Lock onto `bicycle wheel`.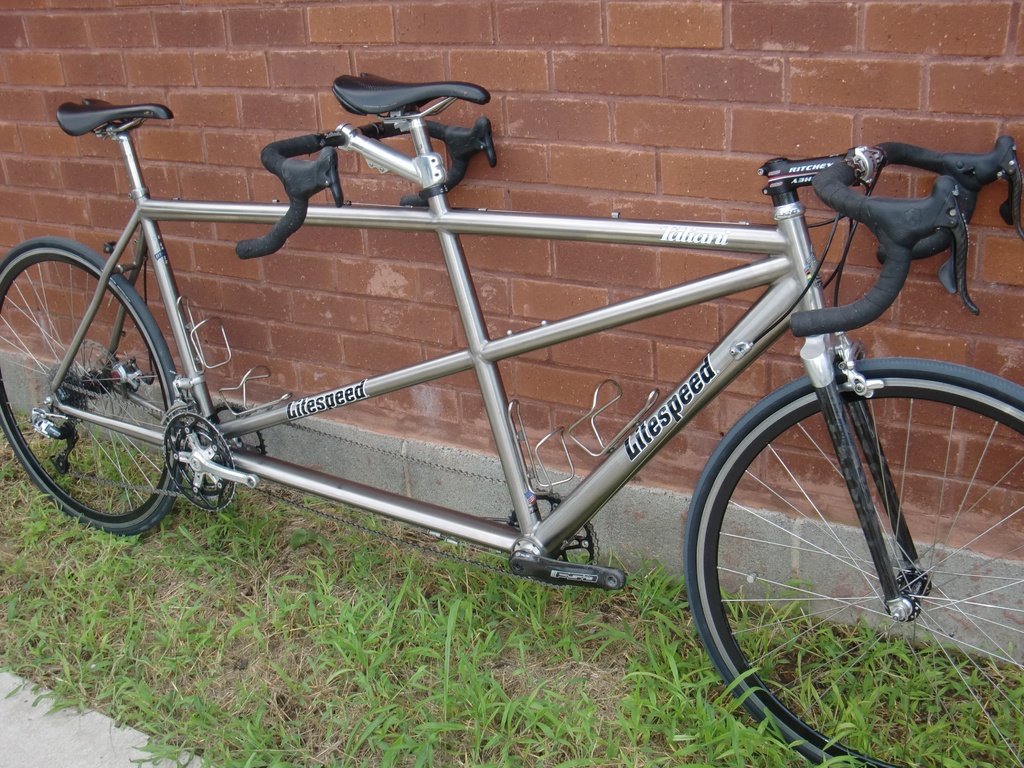
Locked: bbox=(0, 233, 186, 534).
